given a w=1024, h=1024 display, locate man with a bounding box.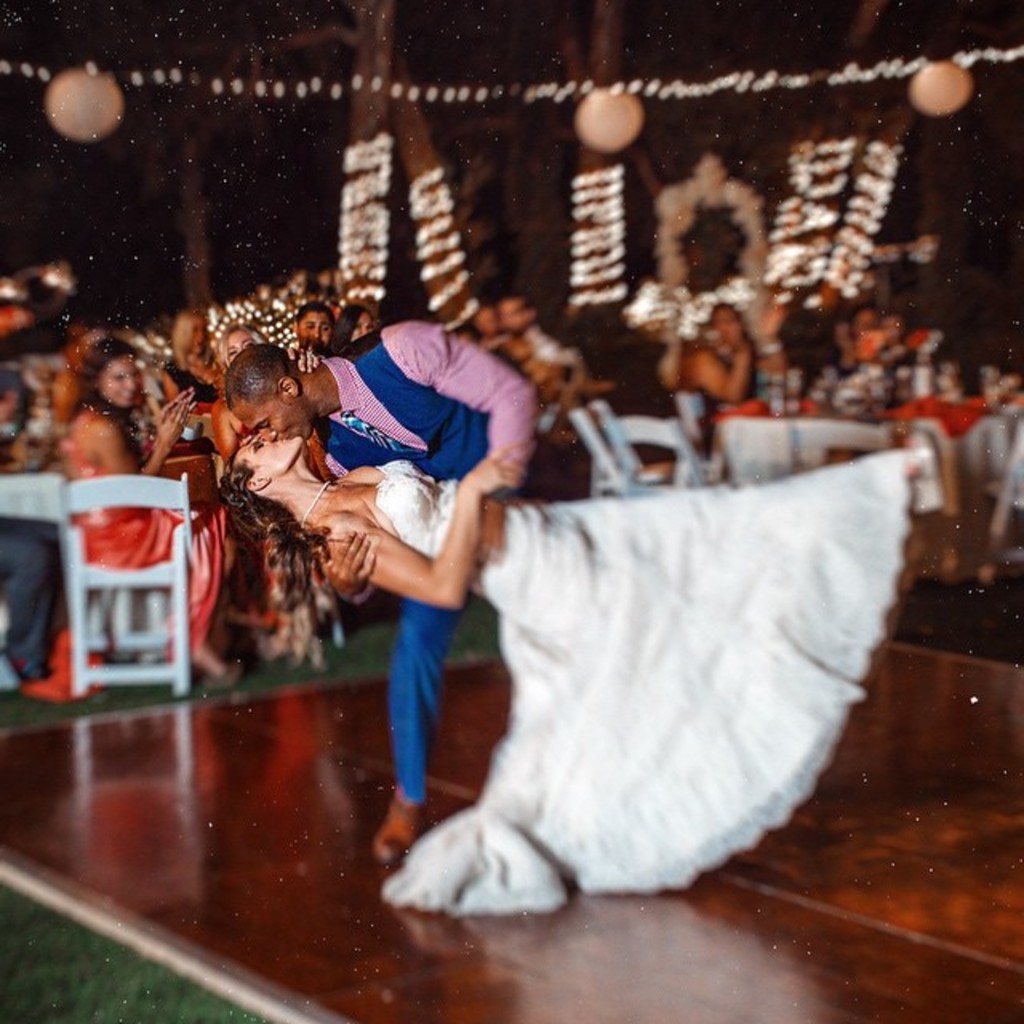
Located: region(218, 334, 549, 869).
